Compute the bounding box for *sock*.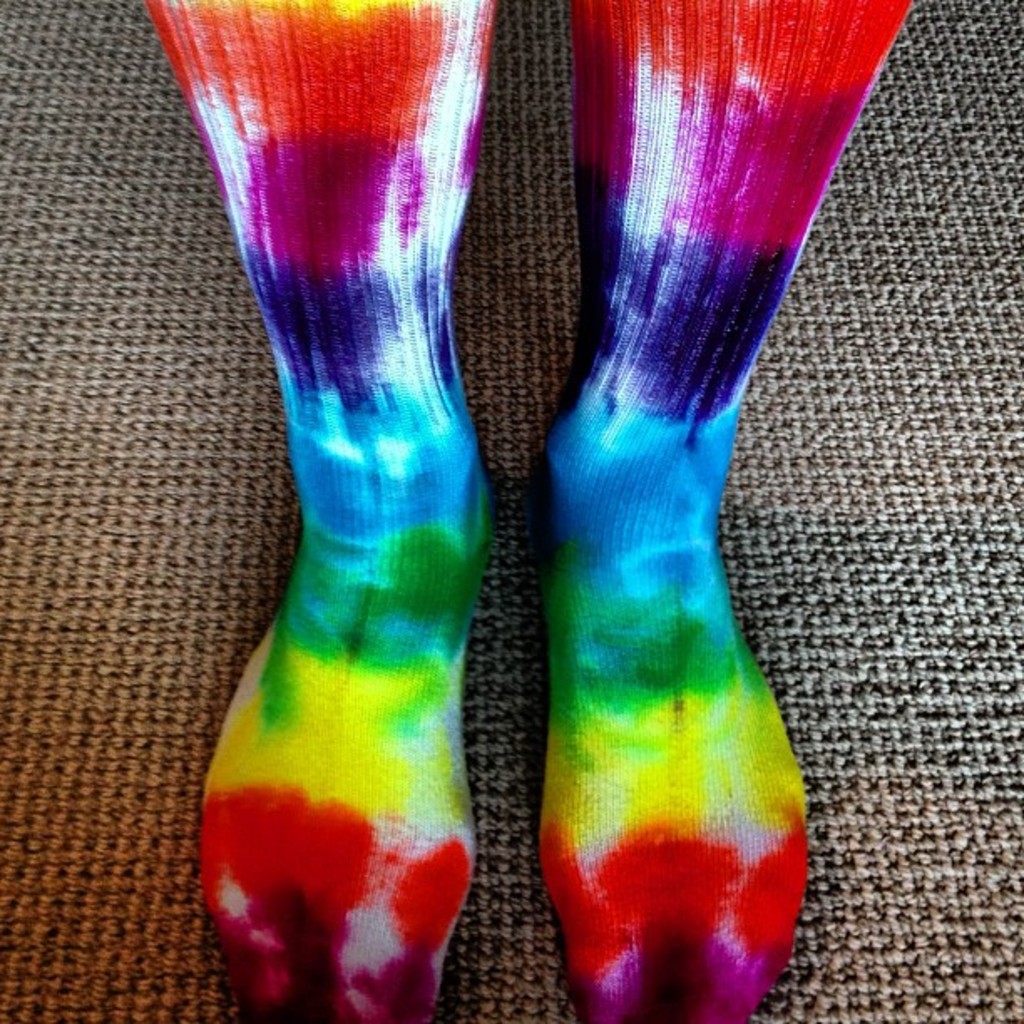
142/0/509/1022.
